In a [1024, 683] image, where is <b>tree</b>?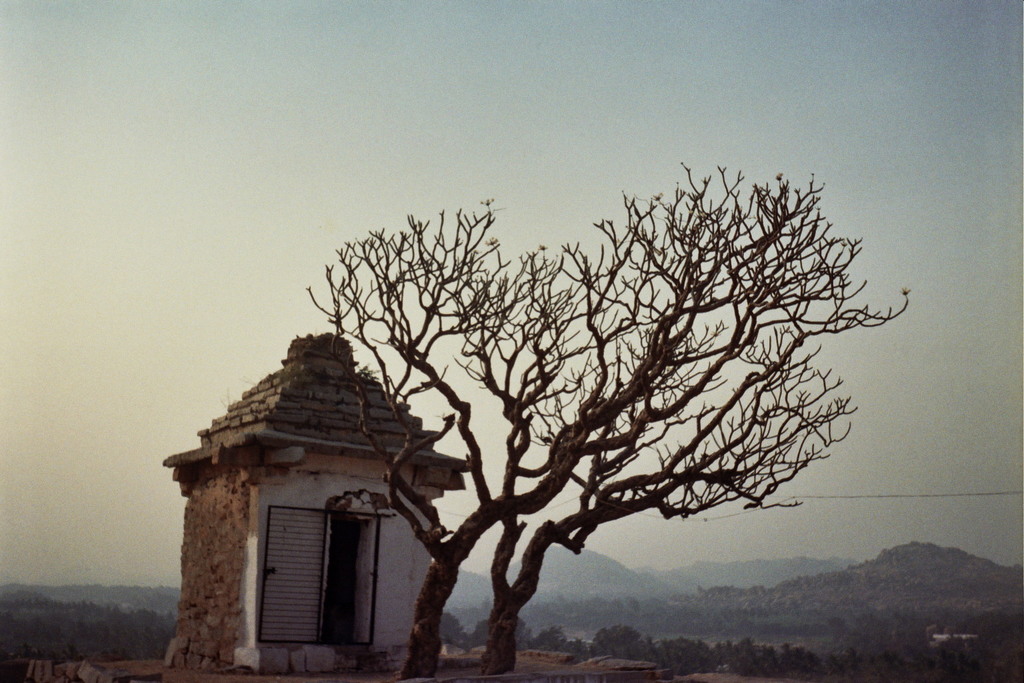
(299,161,808,681).
